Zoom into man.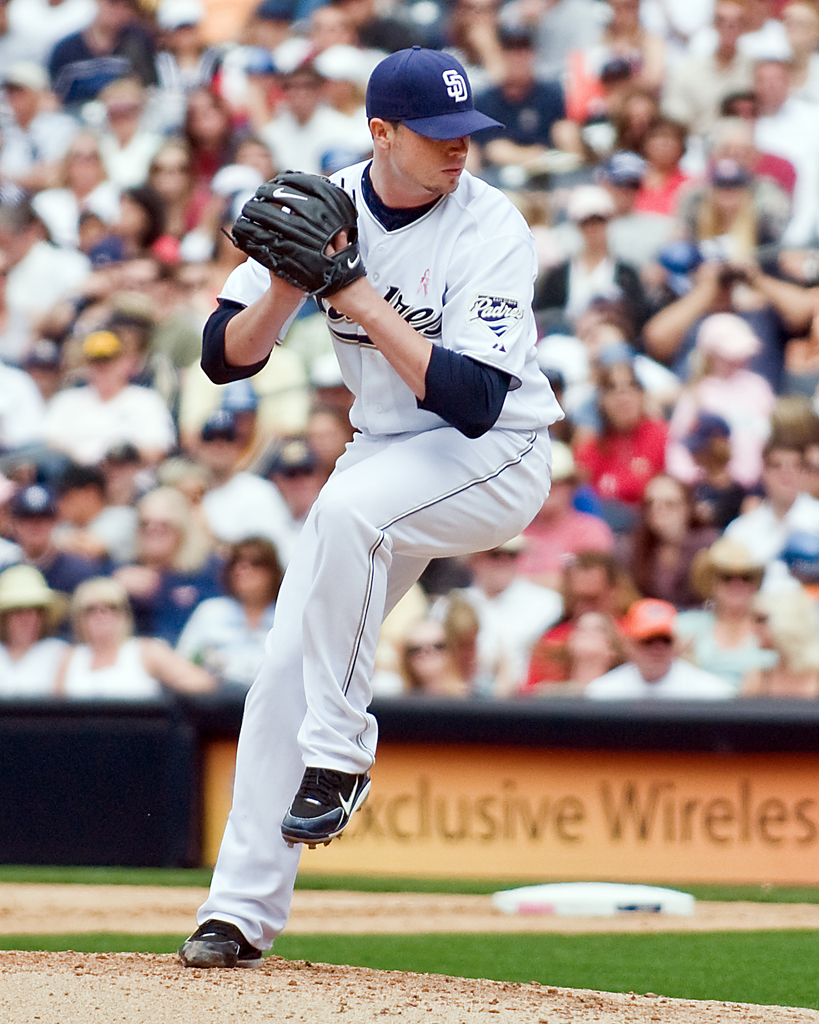
Zoom target: locate(200, 49, 580, 961).
